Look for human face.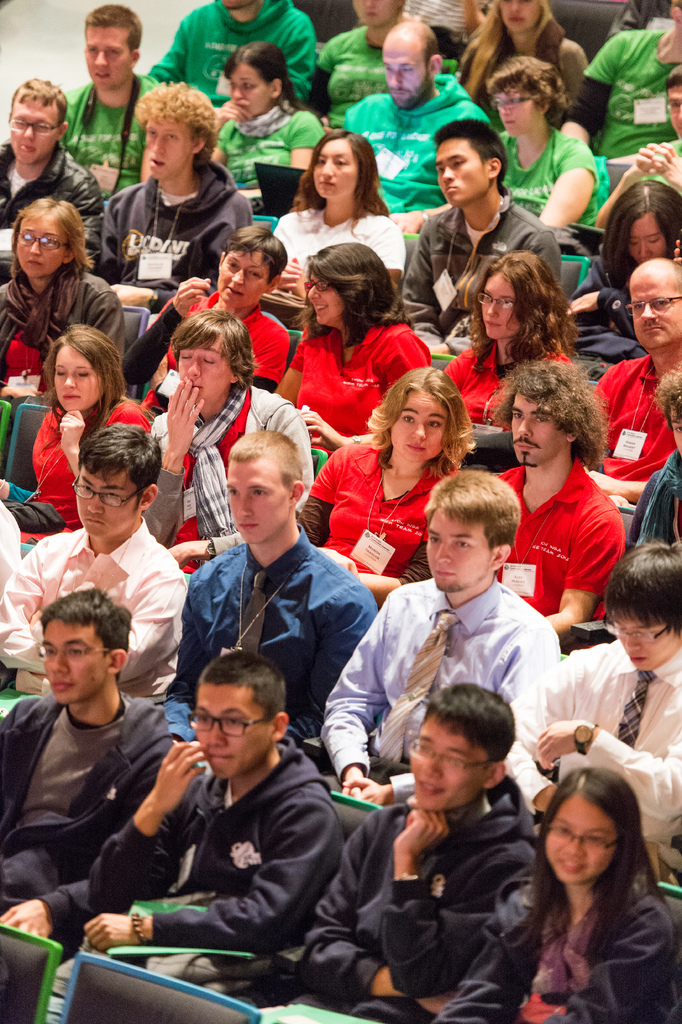
Found: x1=195, y1=682, x2=275, y2=780.
